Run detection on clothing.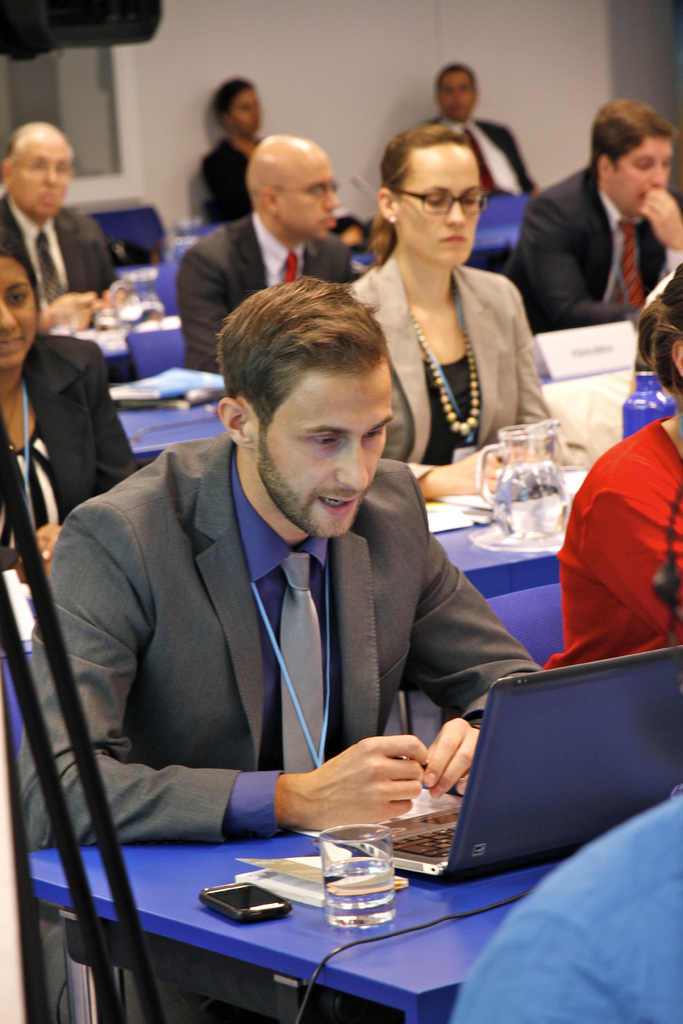
Result: box=[0, 189, 111, 301].
